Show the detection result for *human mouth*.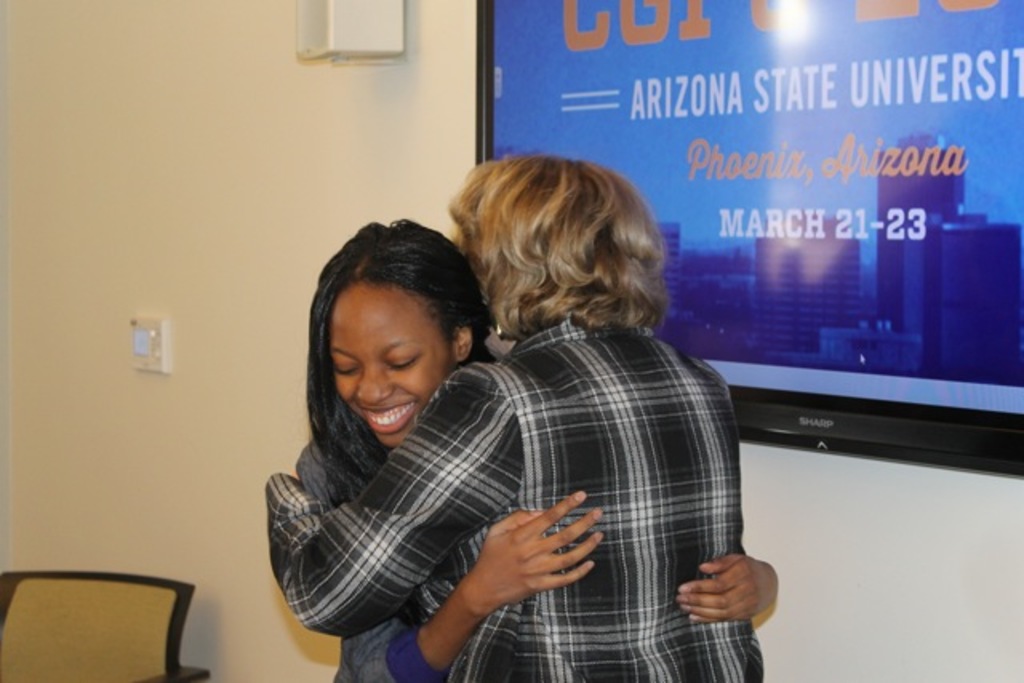
l=357, t=401, r=413, b=433.
